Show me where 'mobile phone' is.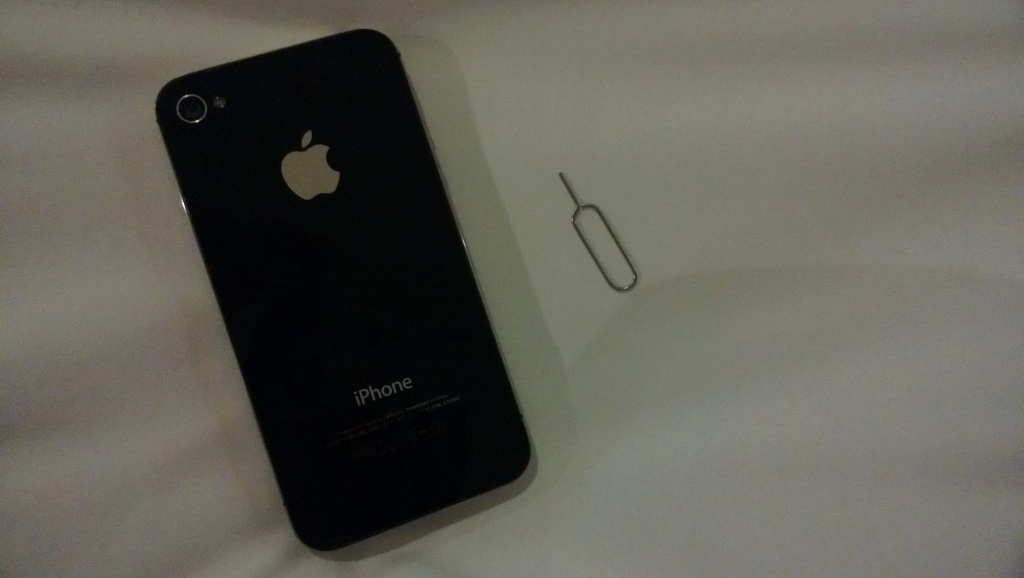
'mobile phone' is at bbox=[150, 50, 537, 551].
